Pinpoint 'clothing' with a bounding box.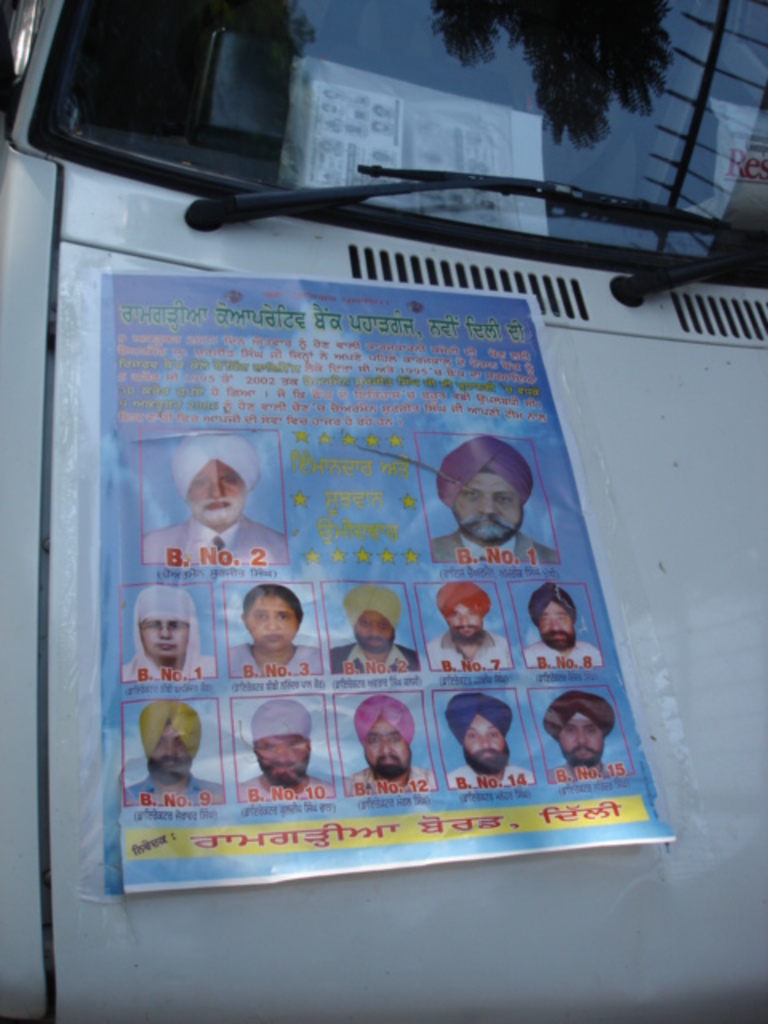
bbox=(434, 528, 562, 560).
